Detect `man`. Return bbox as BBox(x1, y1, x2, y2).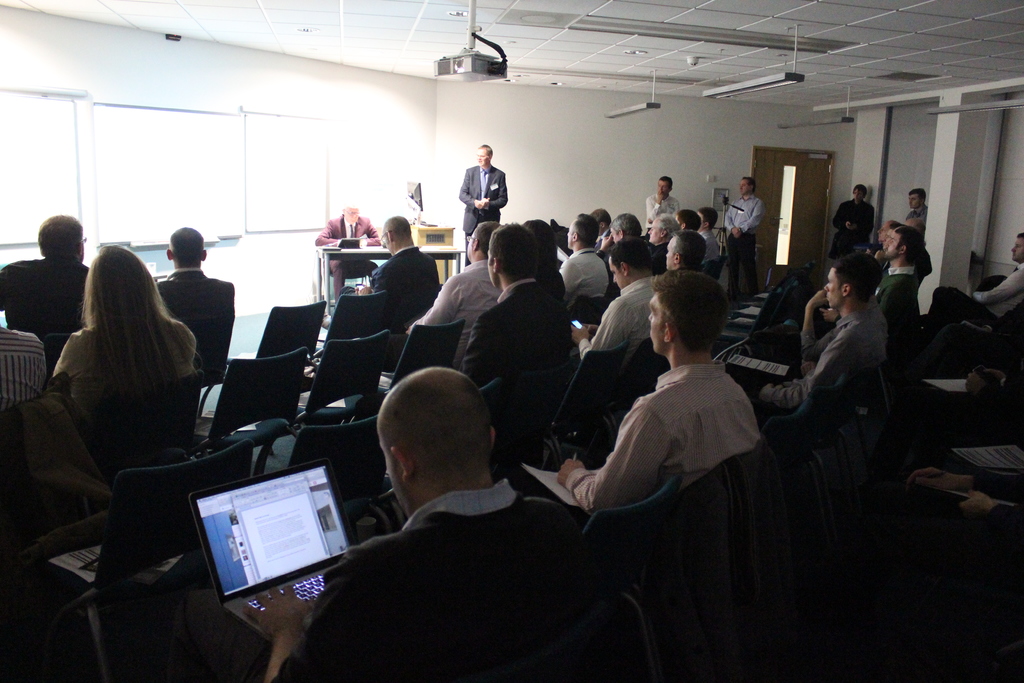
BBox(340, 217, 444, 327).
